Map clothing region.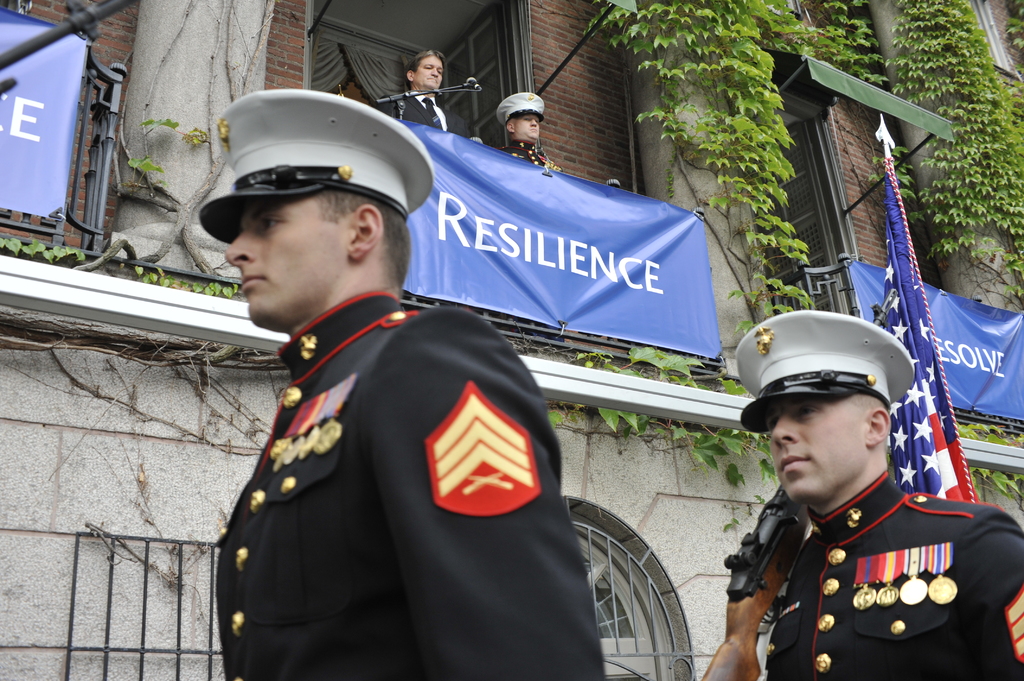
Mapped to (171, 88, 632, 678).
